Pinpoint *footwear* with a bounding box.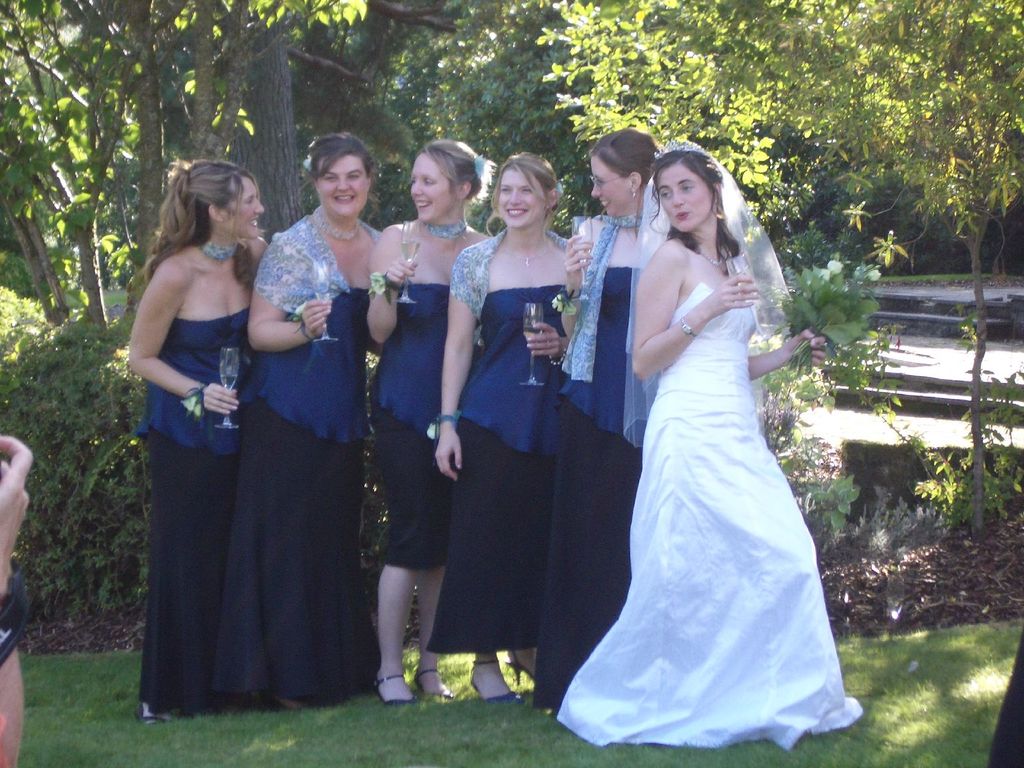
region(415, 662, 457, 696).
